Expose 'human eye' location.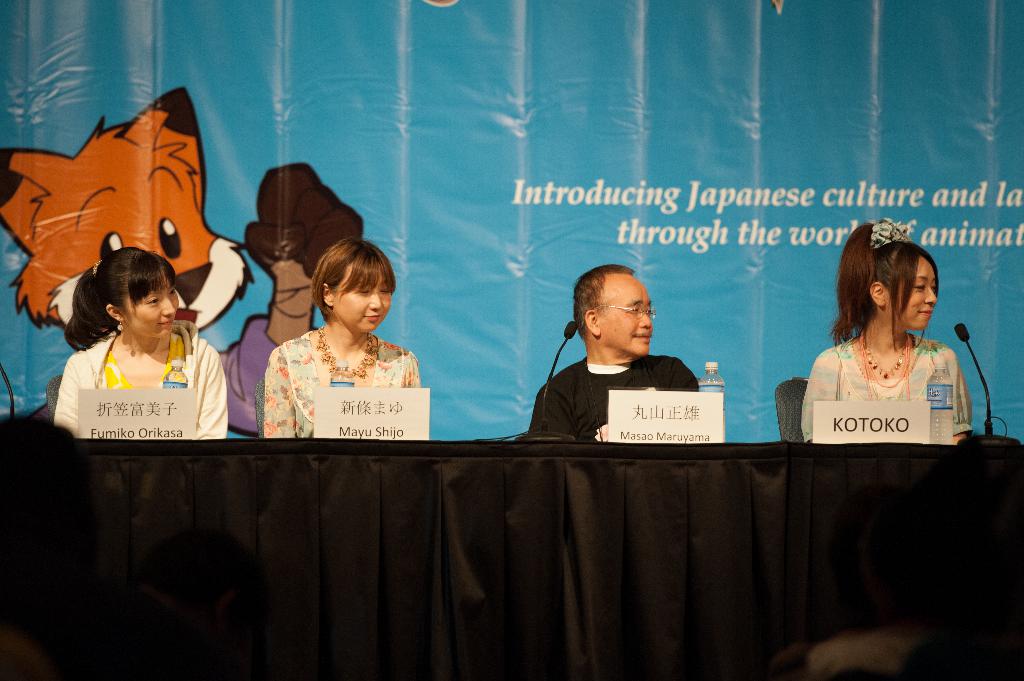
Exposed at left=929, top=281, right=937, bottom=293.
